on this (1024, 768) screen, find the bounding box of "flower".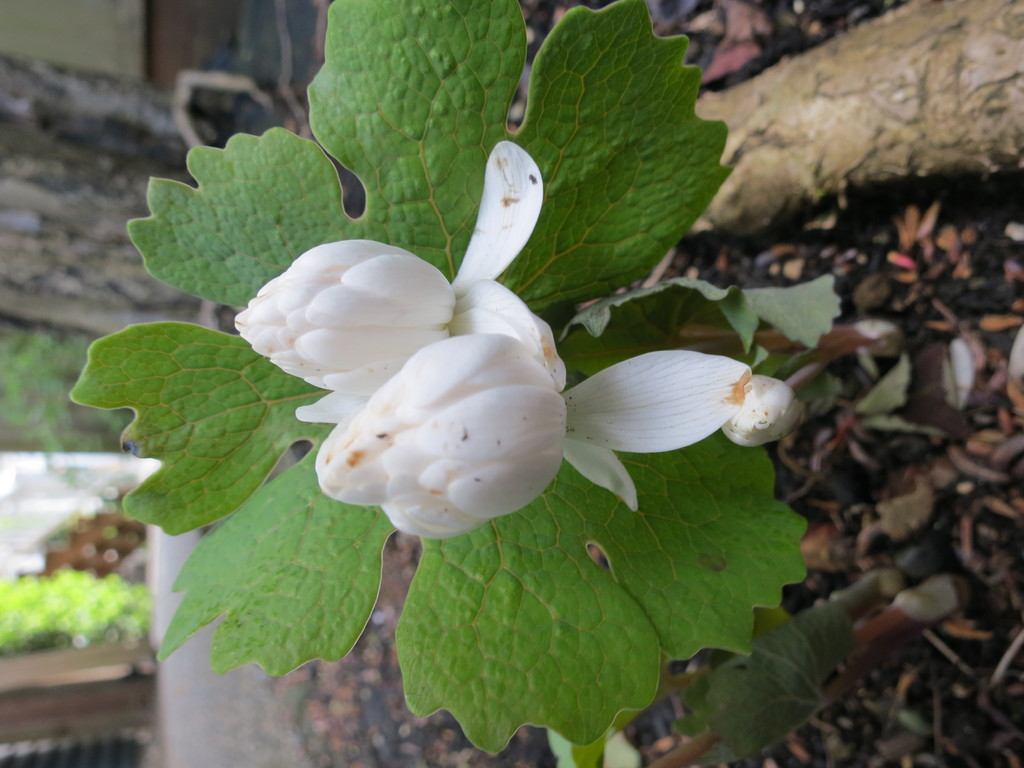
Bounding box: bbox(317, 331, 748, 541).
